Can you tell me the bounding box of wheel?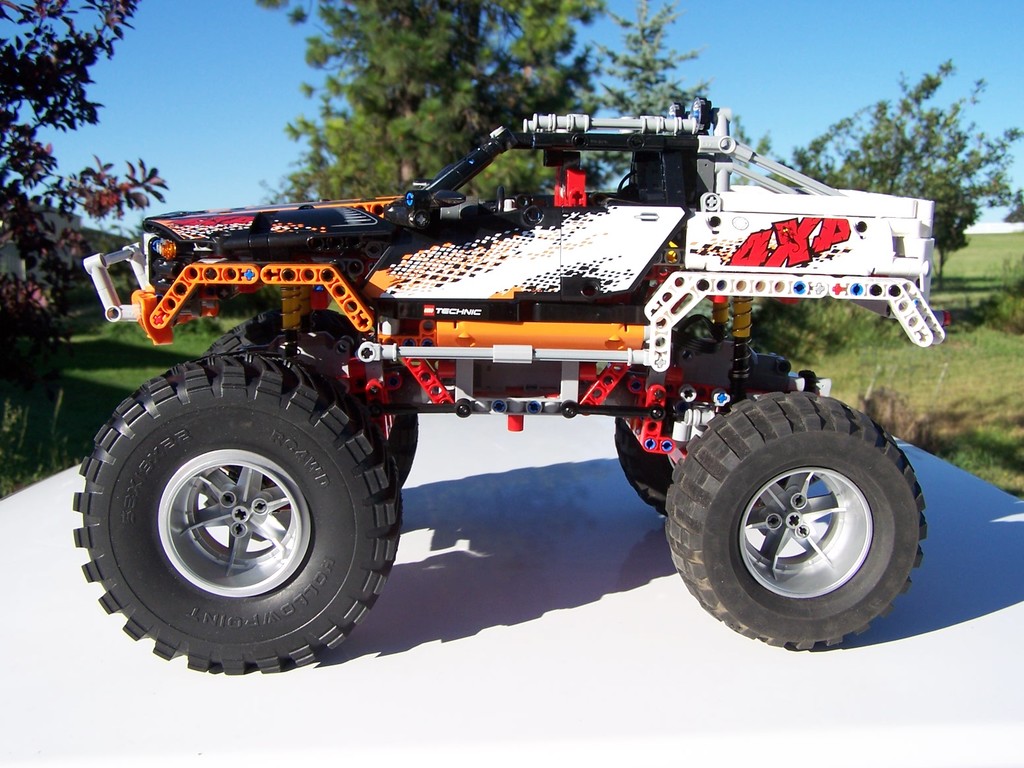
left=208, top=299, right=420, bottom=497.
